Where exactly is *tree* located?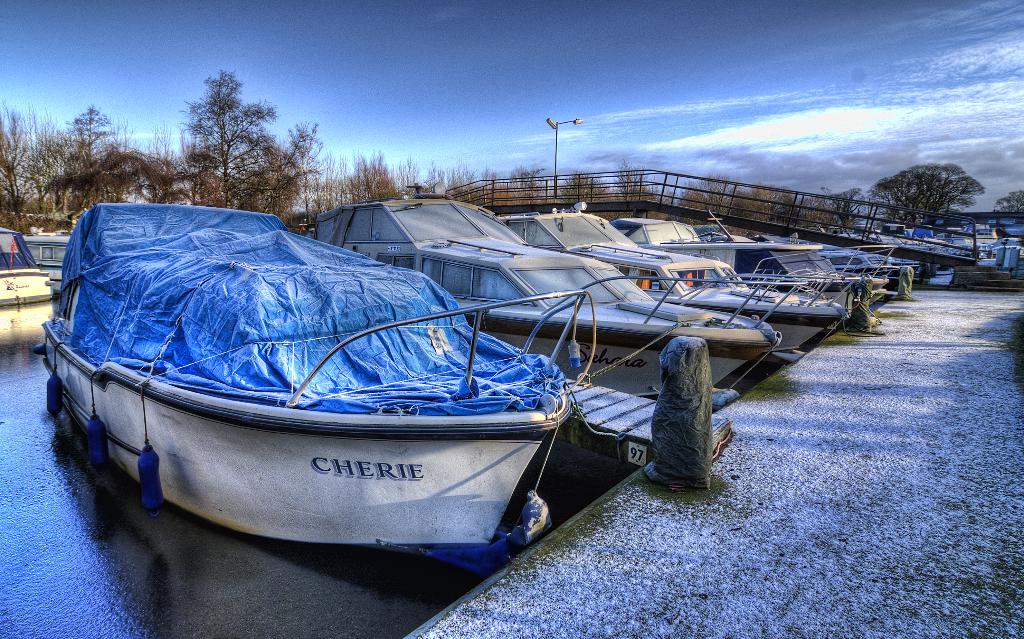
Its bounding box is (993, 191, 1023, 218).
